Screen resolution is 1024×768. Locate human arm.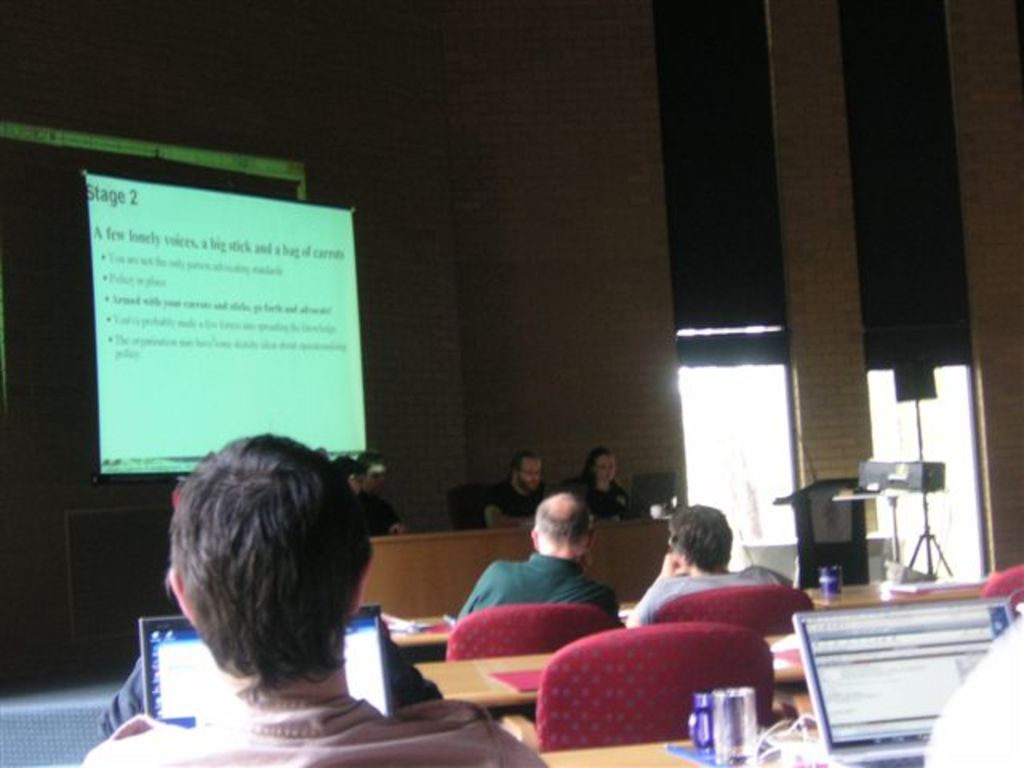
[627,552,691,629].
